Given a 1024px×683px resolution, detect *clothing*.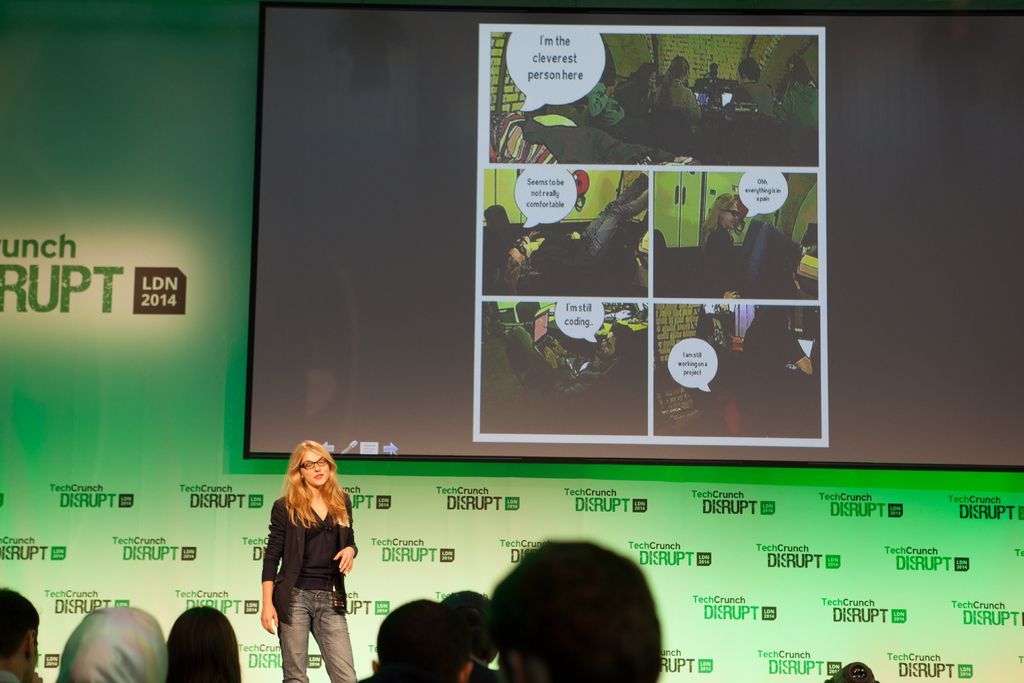
[691,224,740,294].
